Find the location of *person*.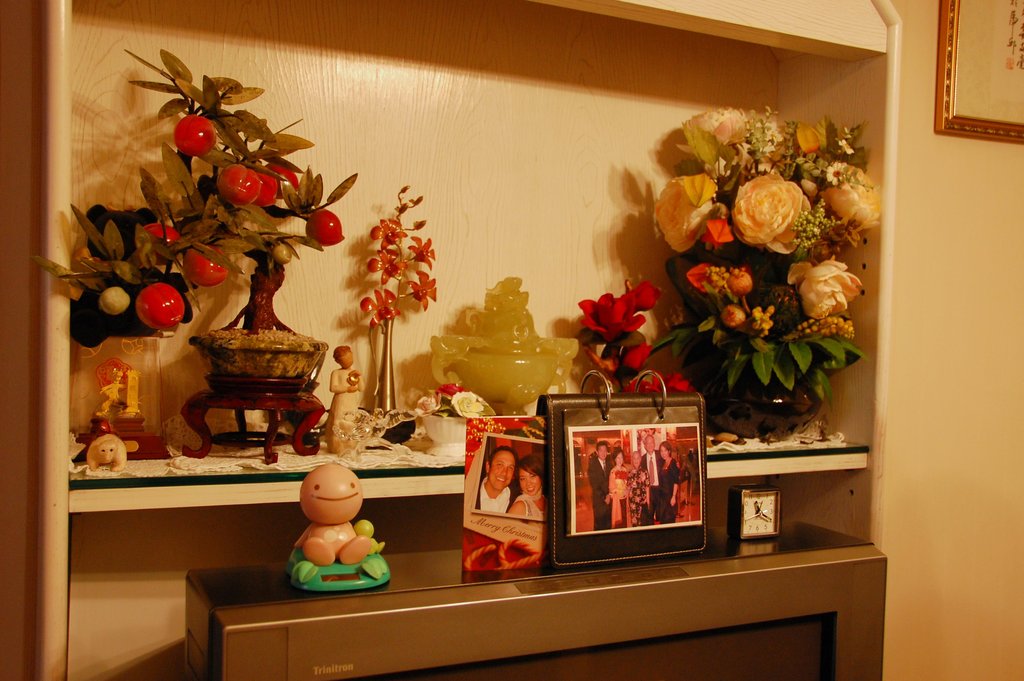
Location: box(625, 449, 650, 525).
